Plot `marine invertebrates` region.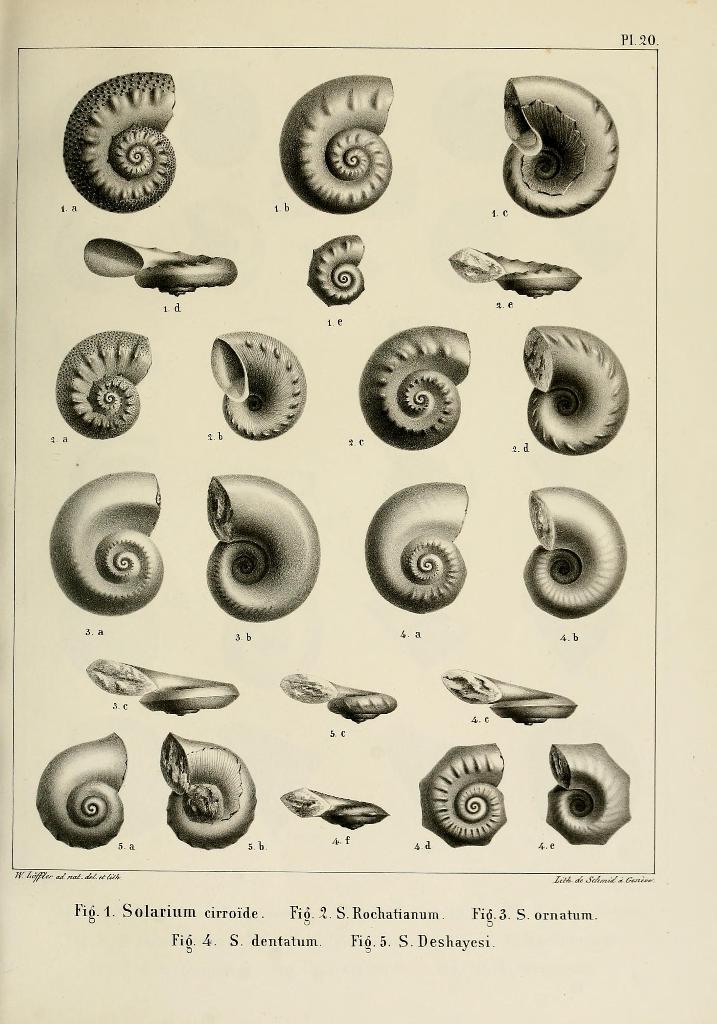
Plotted at crop(517, 307, 633, 467).
